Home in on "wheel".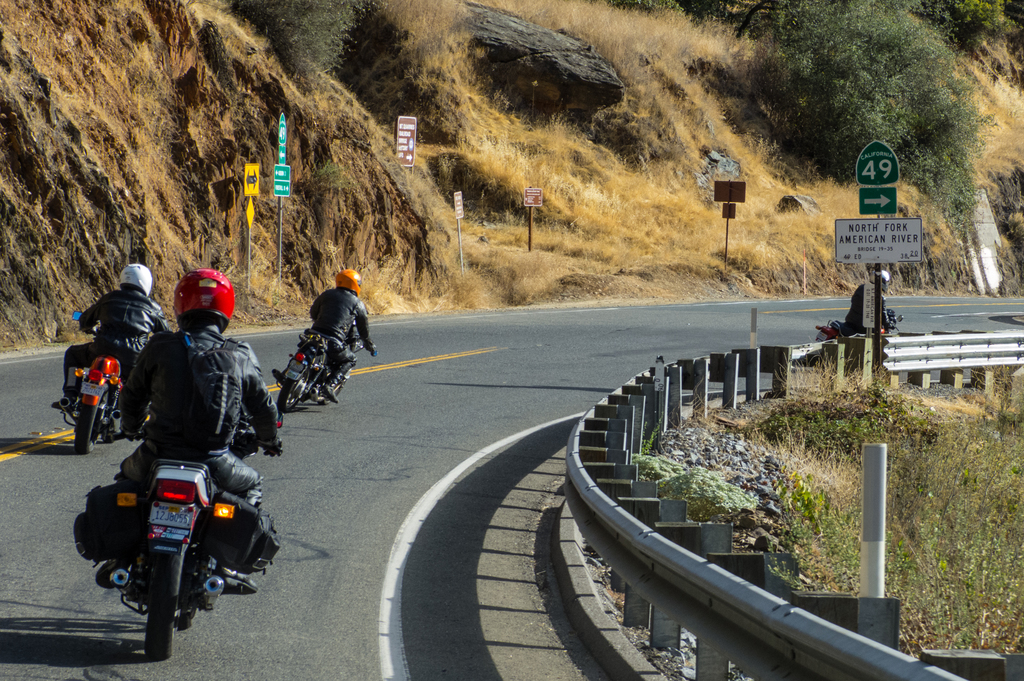
Homed in at BBox(317, 374, 344, 403).
